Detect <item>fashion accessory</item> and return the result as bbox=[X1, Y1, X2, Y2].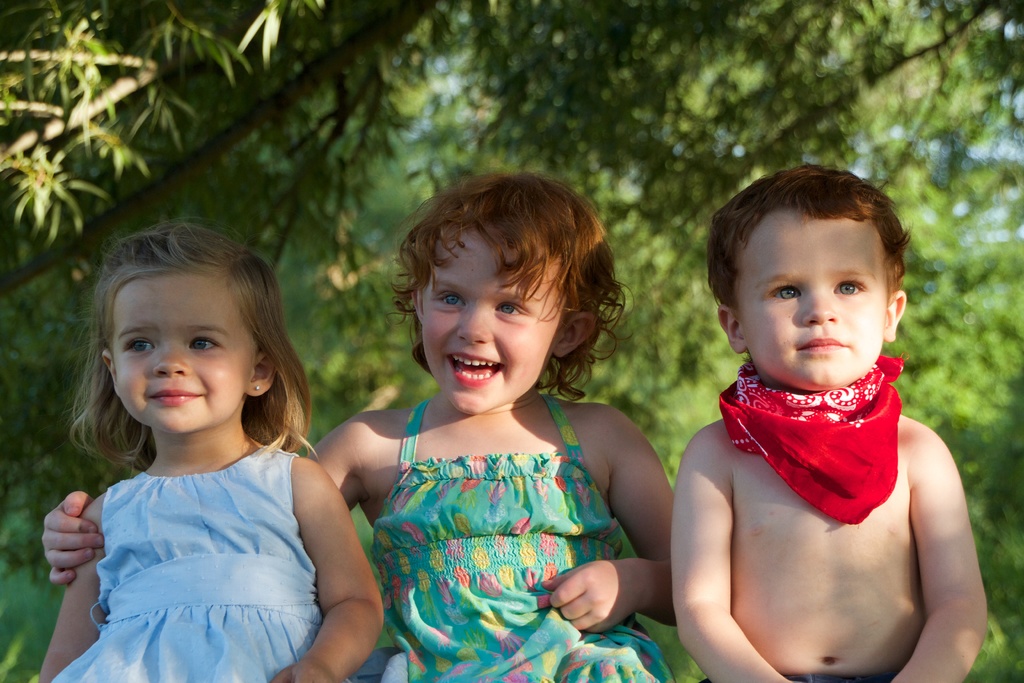
bbox=[256, 383, 261, 391].
